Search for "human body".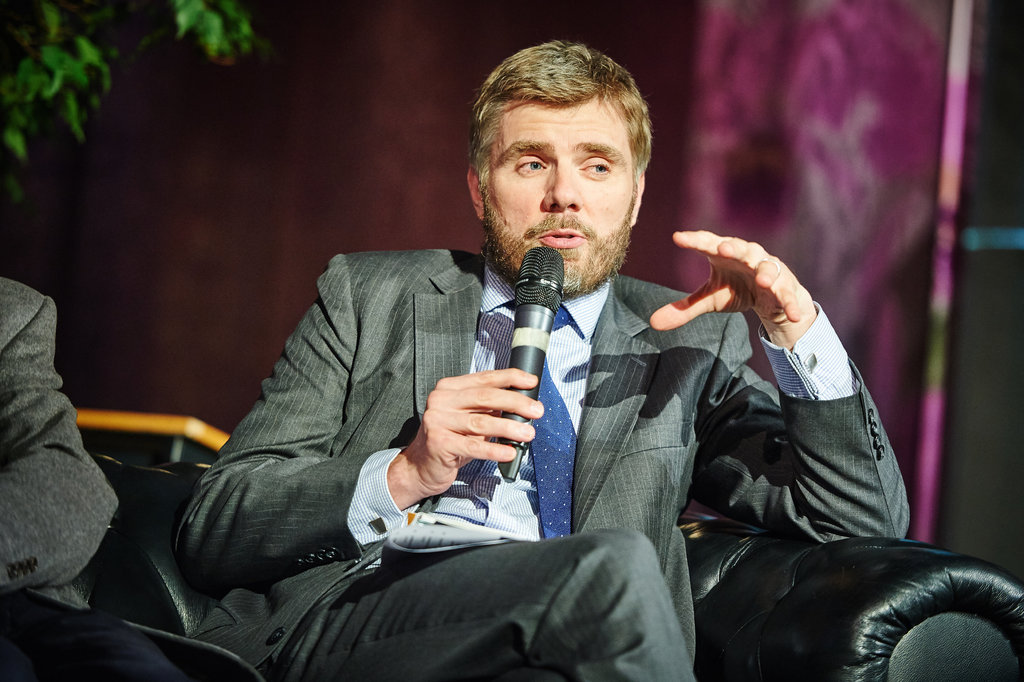
Found at locate(120, 115, 867, 681).
